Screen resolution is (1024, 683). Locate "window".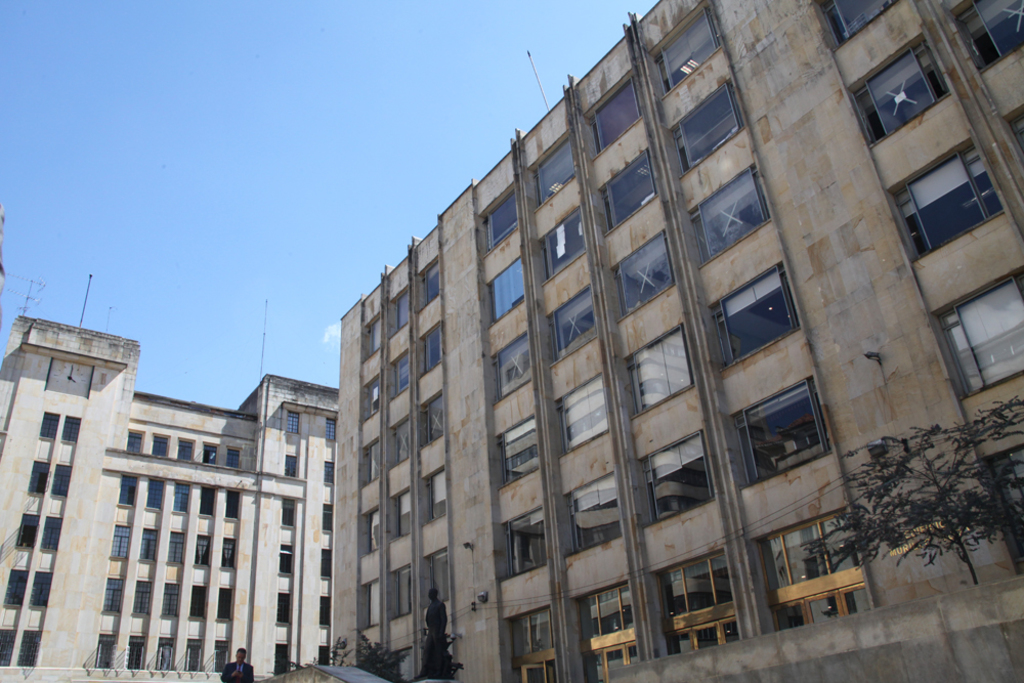
crop(492, 332, 540, 404).
